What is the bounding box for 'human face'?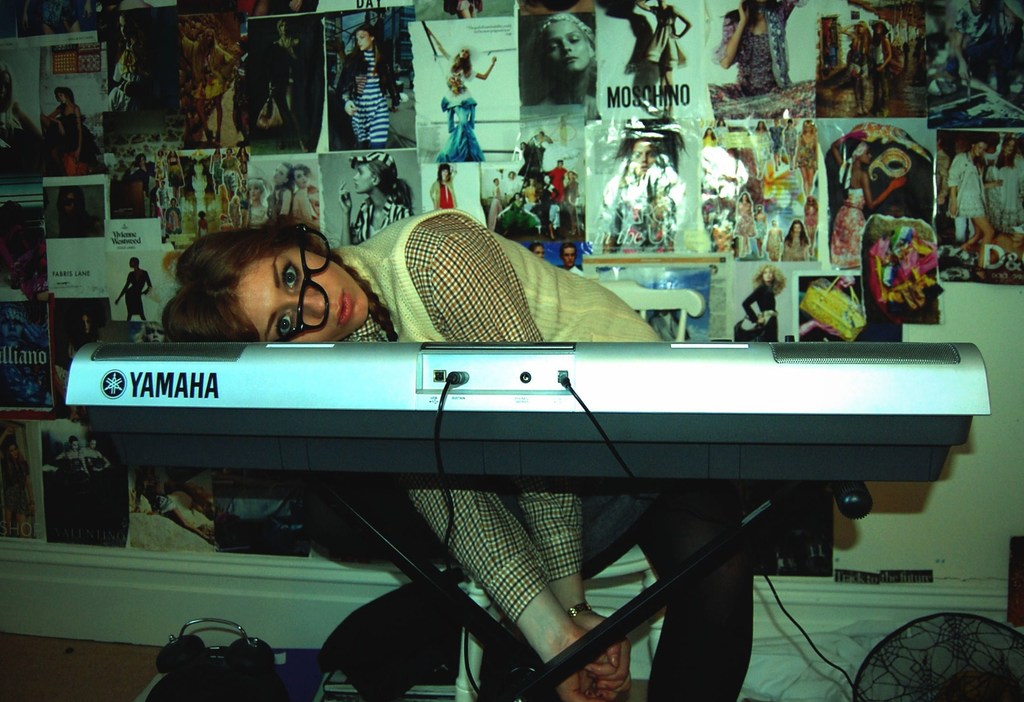
[x1=563, y1=249, x2=573, y2=268].
